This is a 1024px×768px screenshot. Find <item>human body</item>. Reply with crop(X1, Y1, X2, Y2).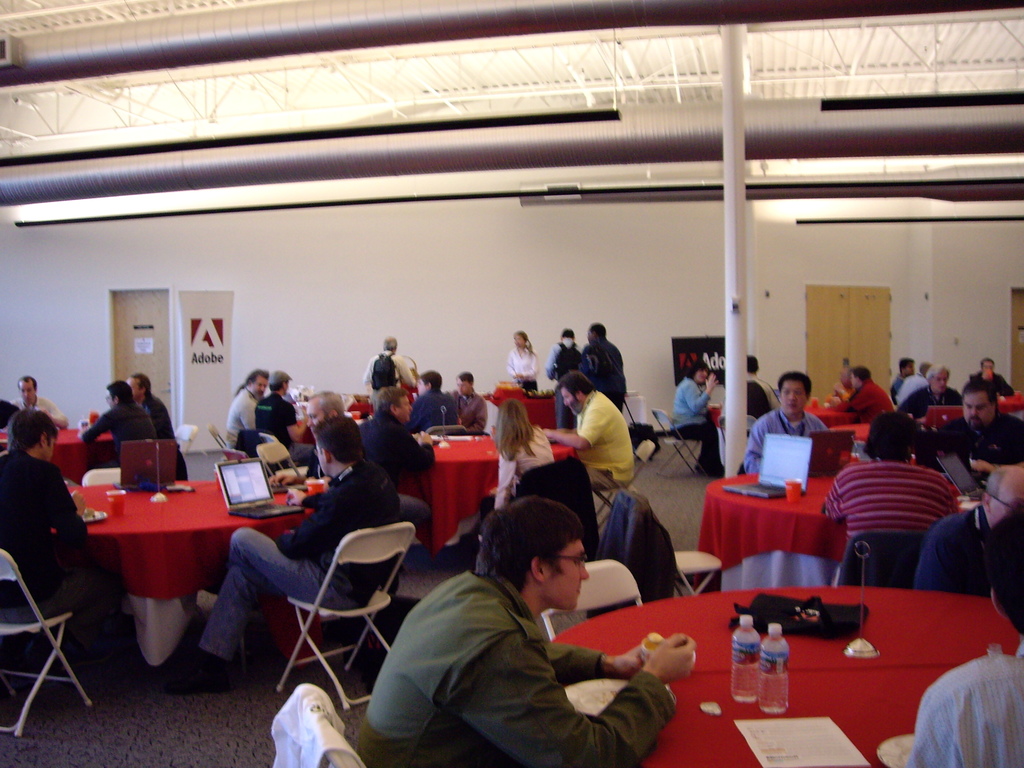
crop(960, 373, 1014, 403).
